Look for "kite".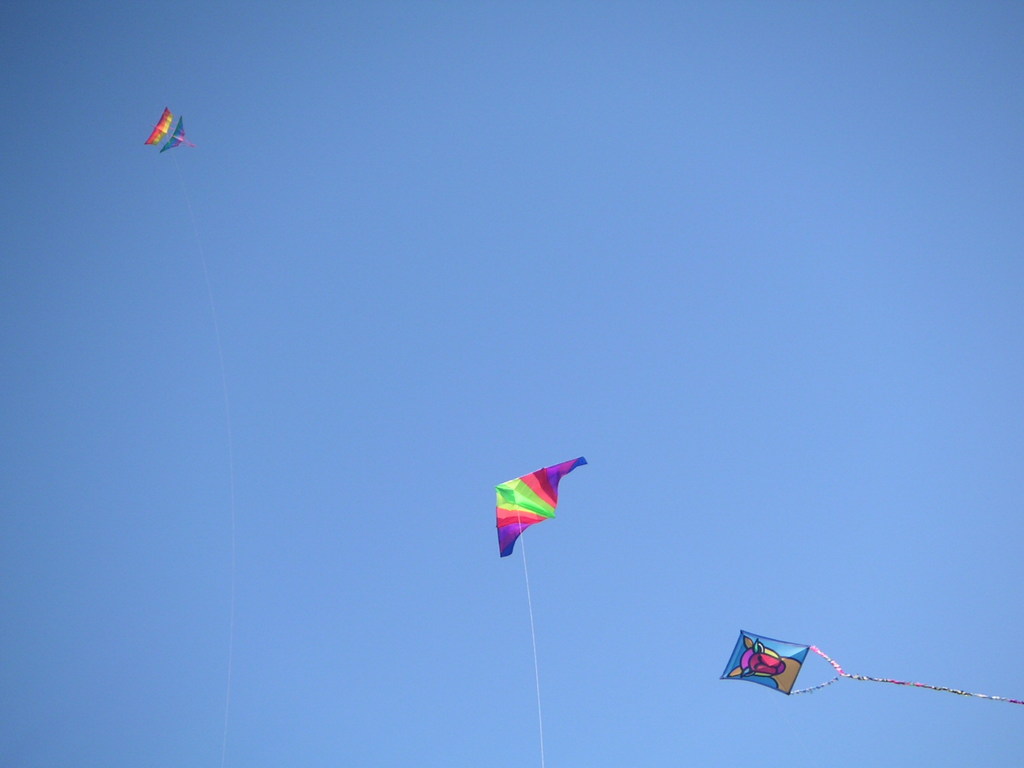
Found: <region>493, 455, 586, 559</region>.
